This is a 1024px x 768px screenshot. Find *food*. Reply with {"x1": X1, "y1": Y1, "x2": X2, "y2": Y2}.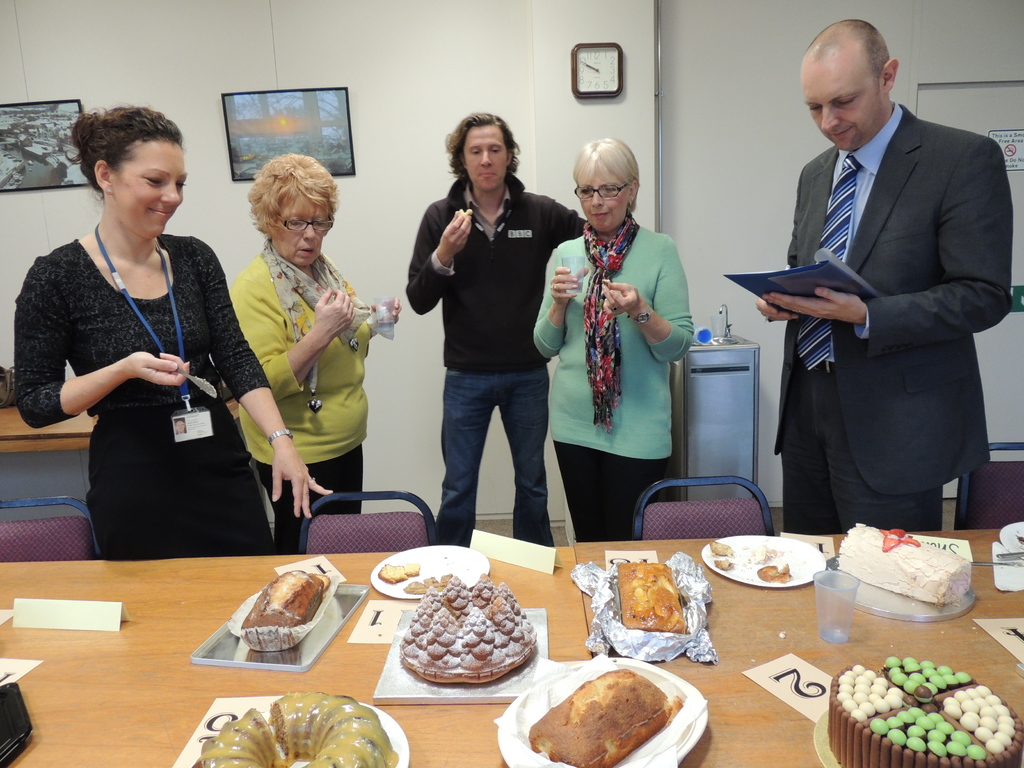
{"x1": 883, "y1": 667, "x2": 902, "y2": 678}.
